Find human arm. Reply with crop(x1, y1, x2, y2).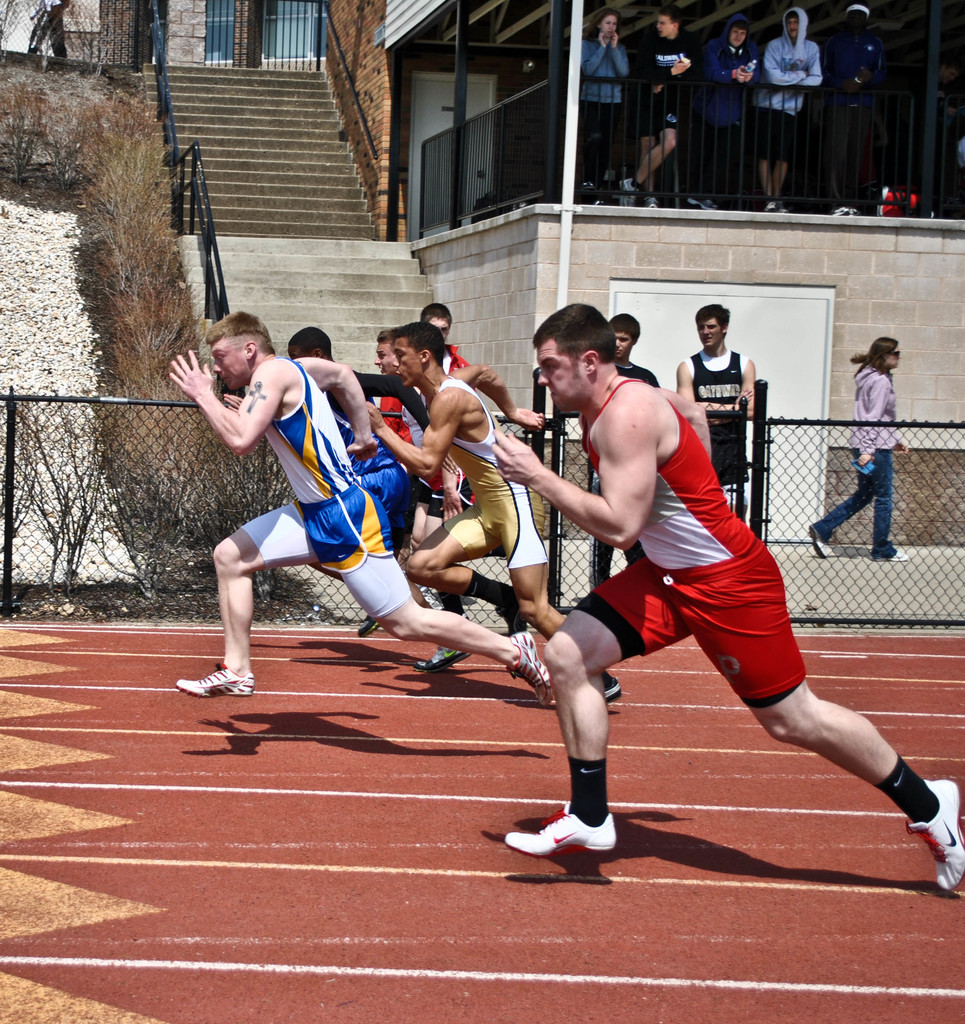
crop(670, 56, 694, 77).
